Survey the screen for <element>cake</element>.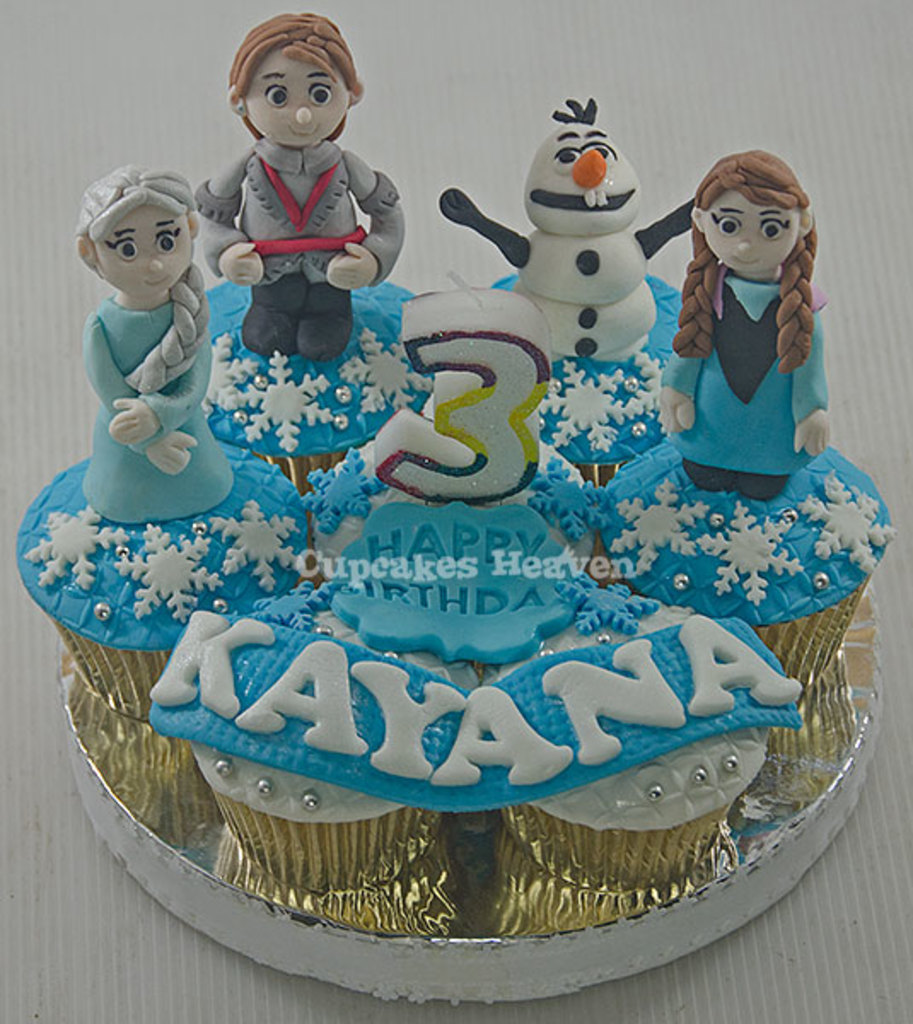
Survey found: region(15, 162, 302, 722).
